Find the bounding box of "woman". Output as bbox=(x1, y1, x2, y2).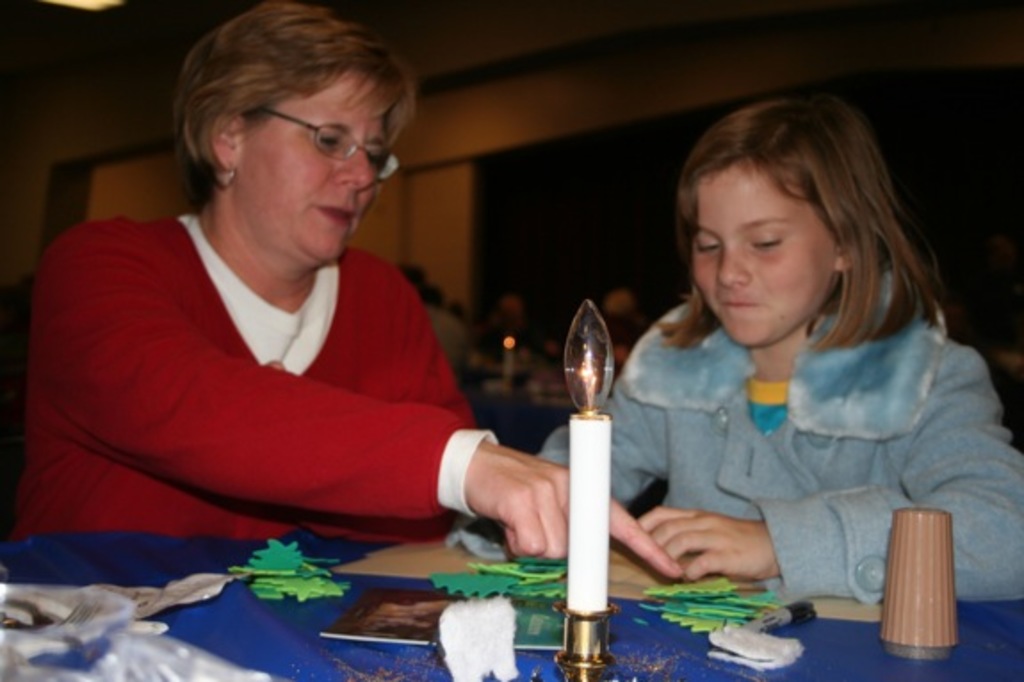
bbox=(18, 5, 686, 572).
